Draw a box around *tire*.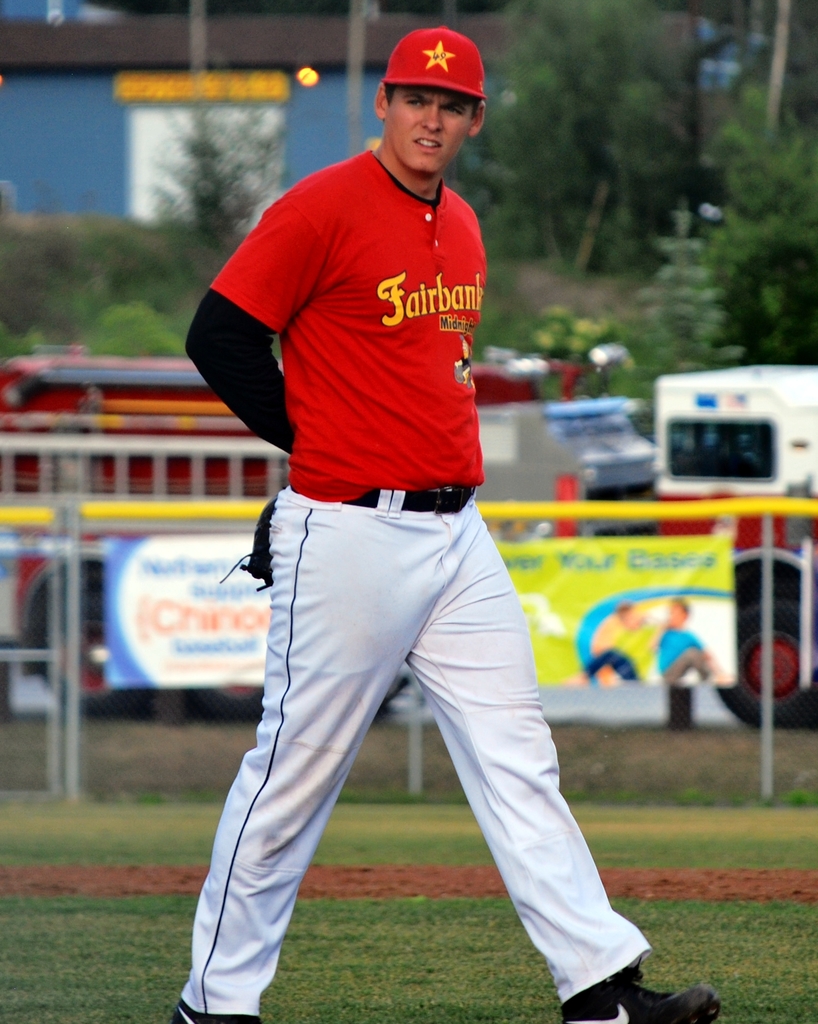
Rect(20, 554, 147, 719).
